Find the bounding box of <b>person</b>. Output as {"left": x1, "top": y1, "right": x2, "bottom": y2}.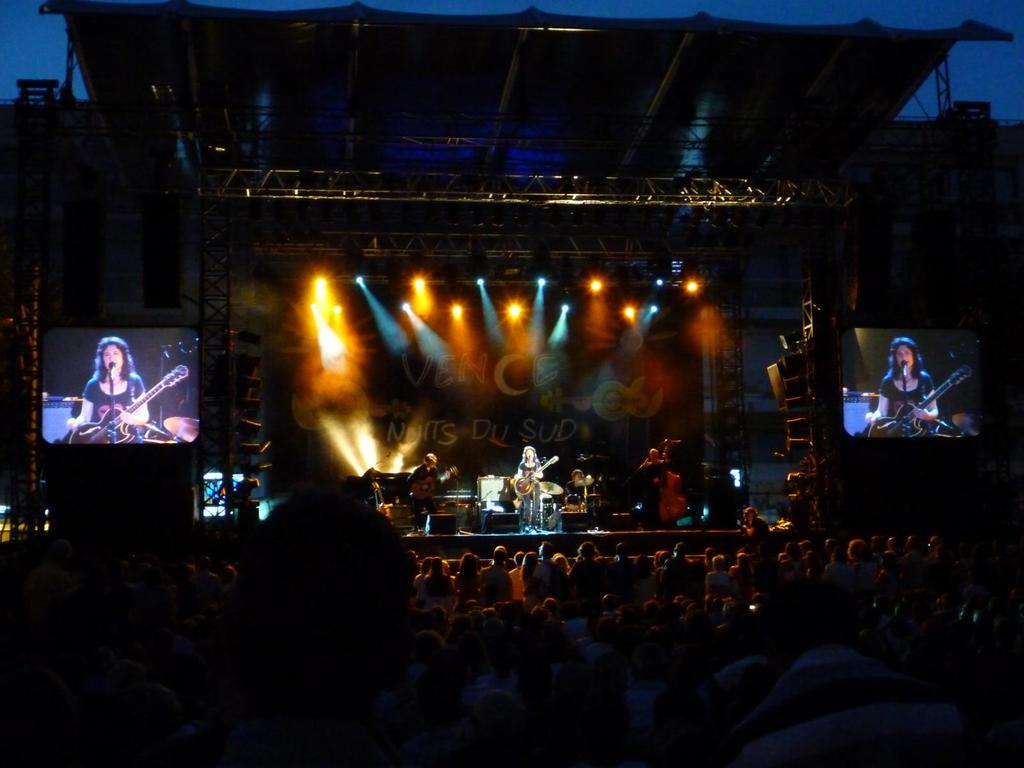
{"left": 65, "top": 333, "right": 154, "bottom": 445}.
